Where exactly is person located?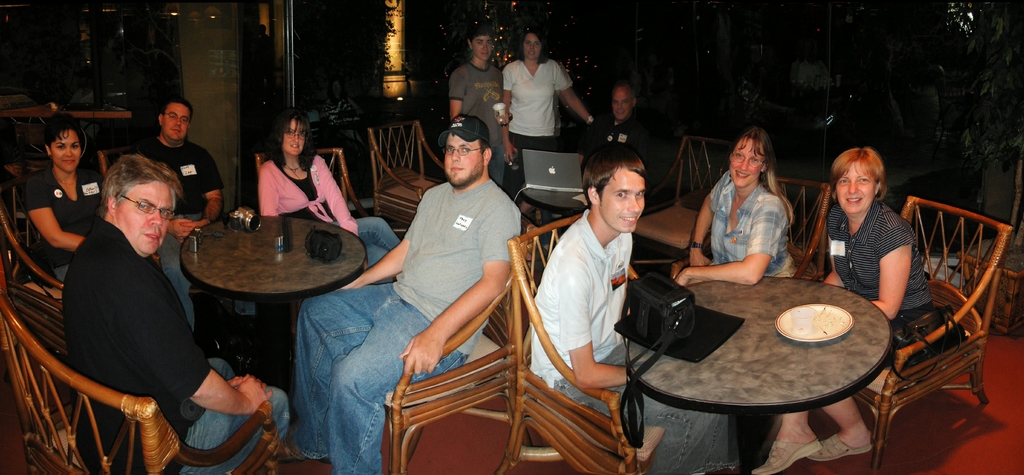
Its bounding box is 260, 115, 397, 267.
